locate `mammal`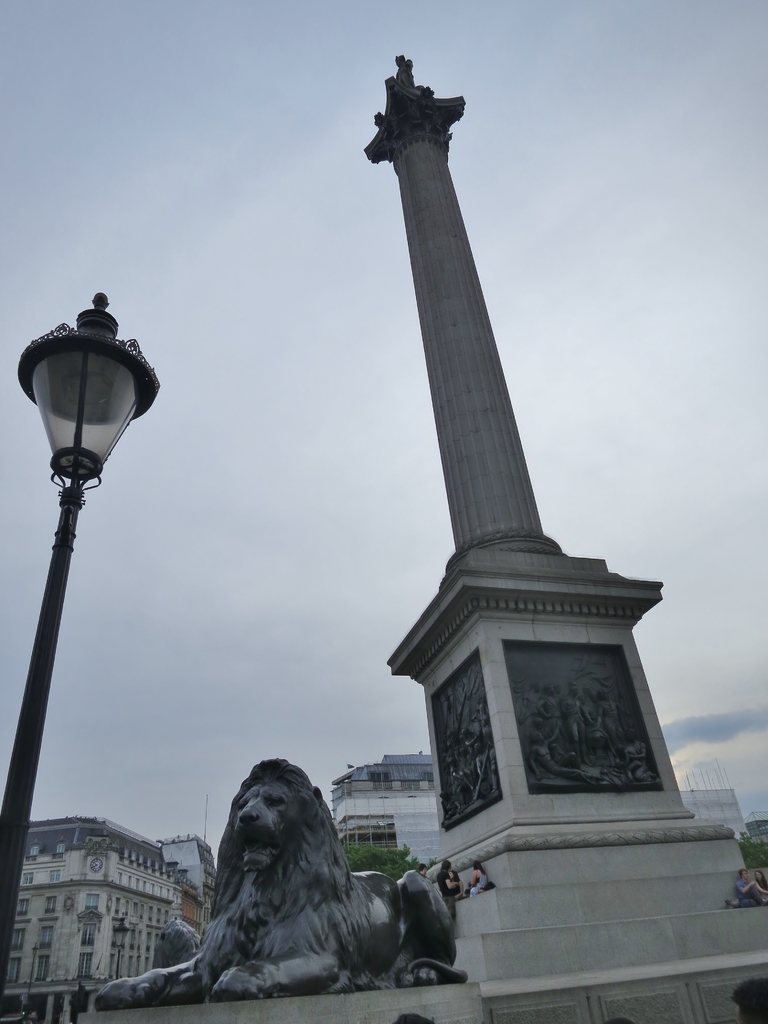
BBox(392, 1013, 432, 1023)
